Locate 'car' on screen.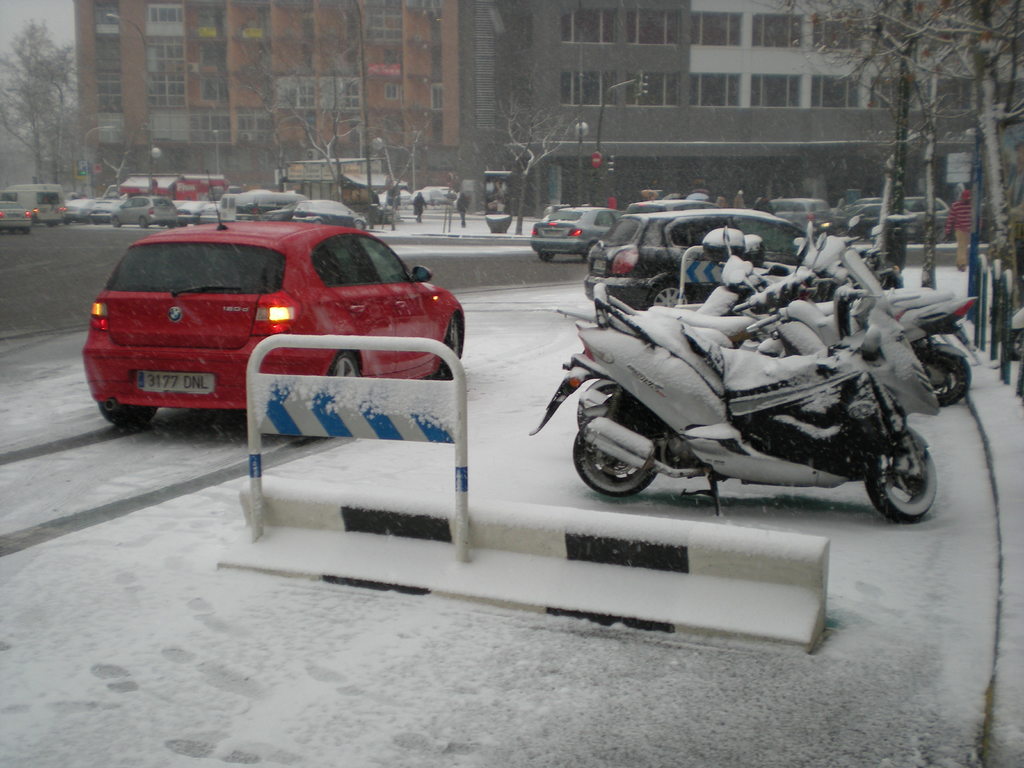
On screen at Rect(531, 204, 633, 261).
